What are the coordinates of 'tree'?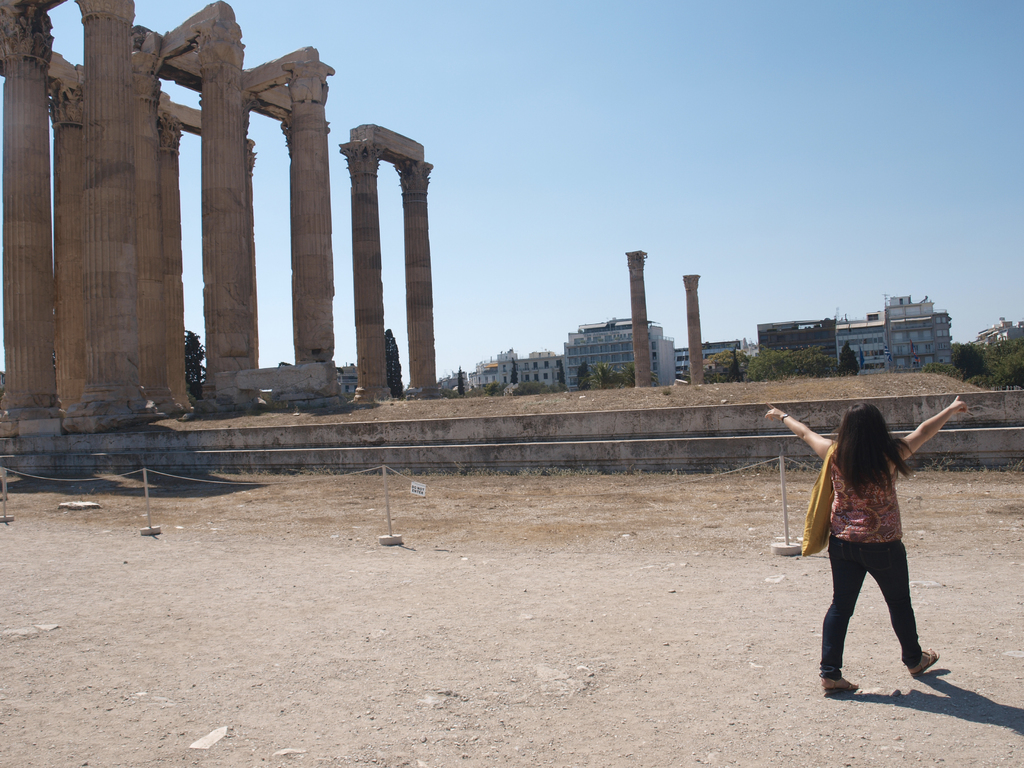
[452, 365, 470, 399].
